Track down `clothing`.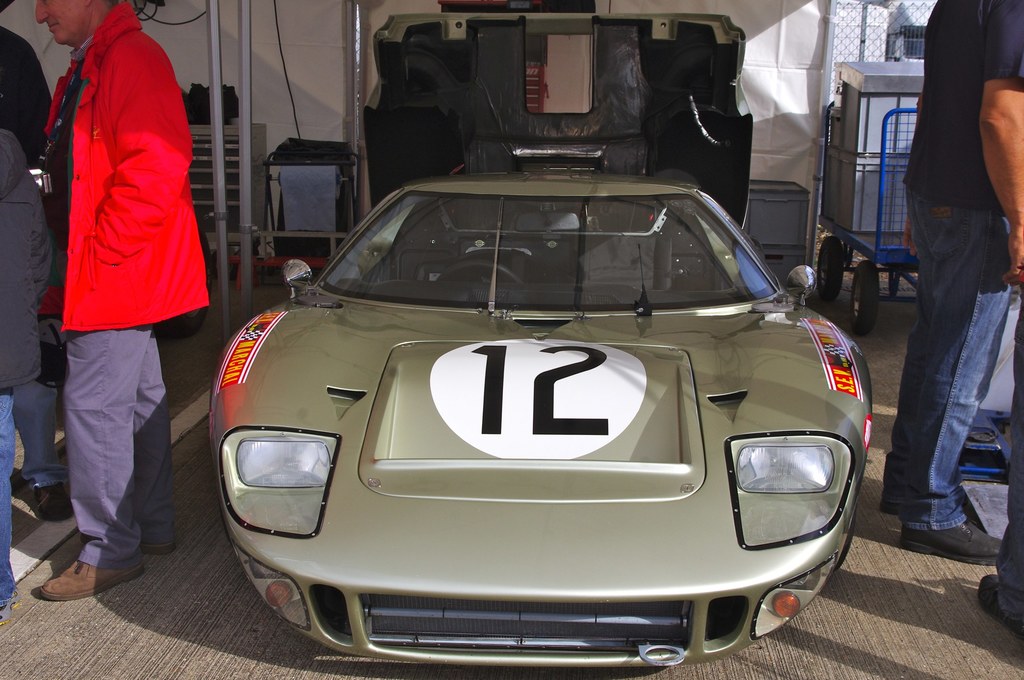
Tracked to box(897, 0, 1023, 534).
